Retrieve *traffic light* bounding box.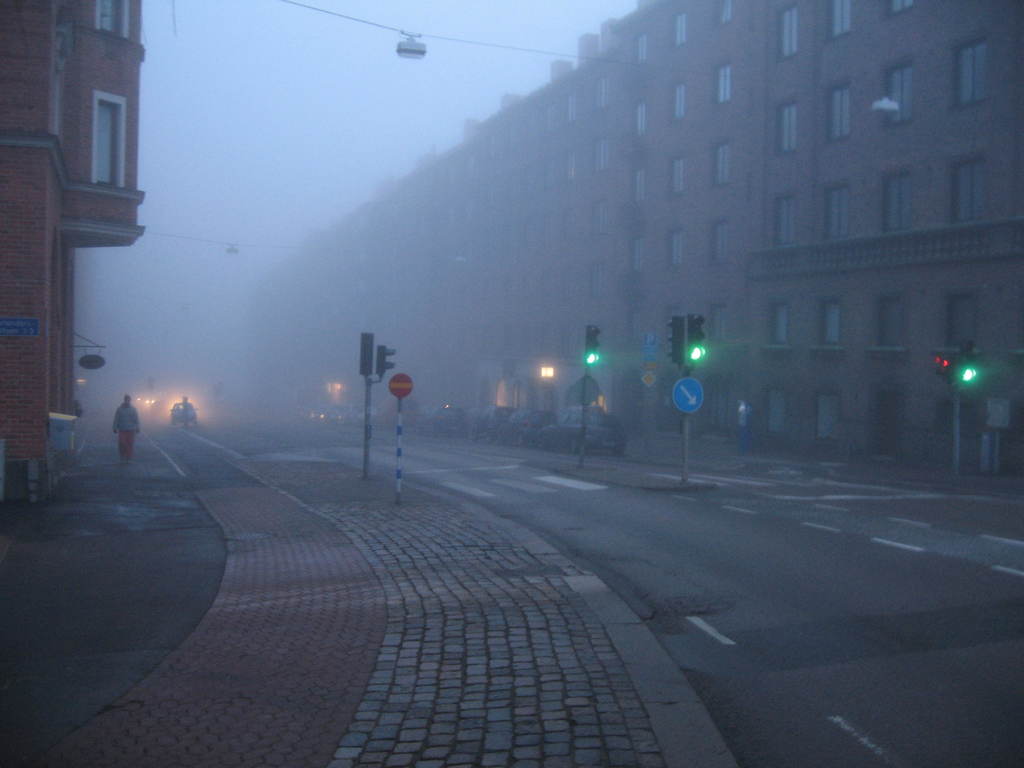
Bounding box: (376,342,397,378).
